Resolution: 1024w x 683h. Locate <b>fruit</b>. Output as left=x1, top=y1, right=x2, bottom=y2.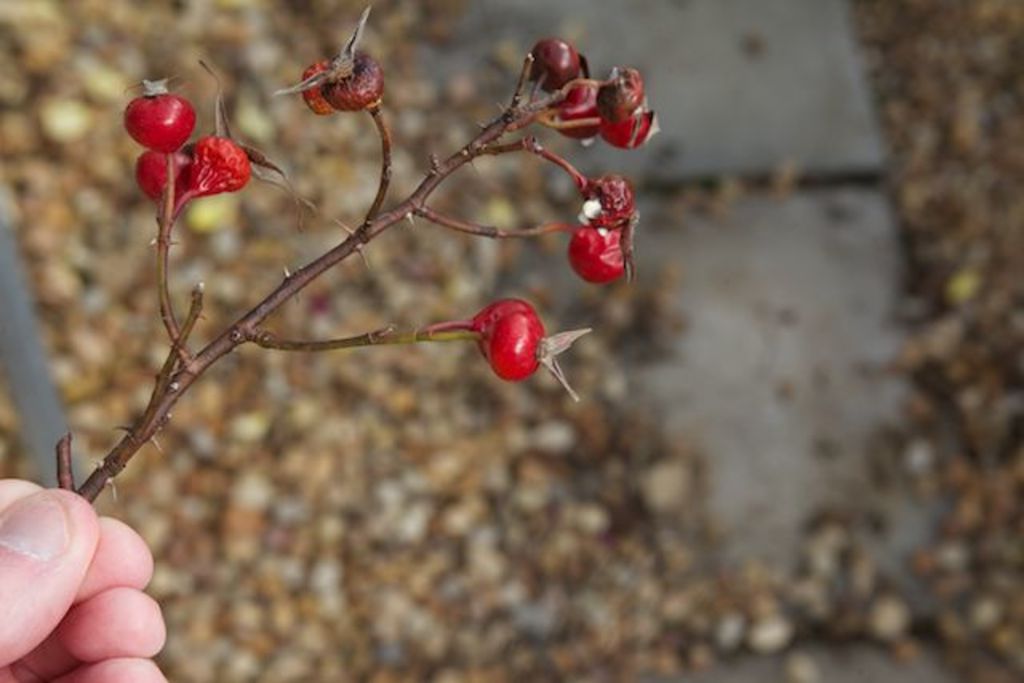
left=187, top=134, right=250, bottom=202.
